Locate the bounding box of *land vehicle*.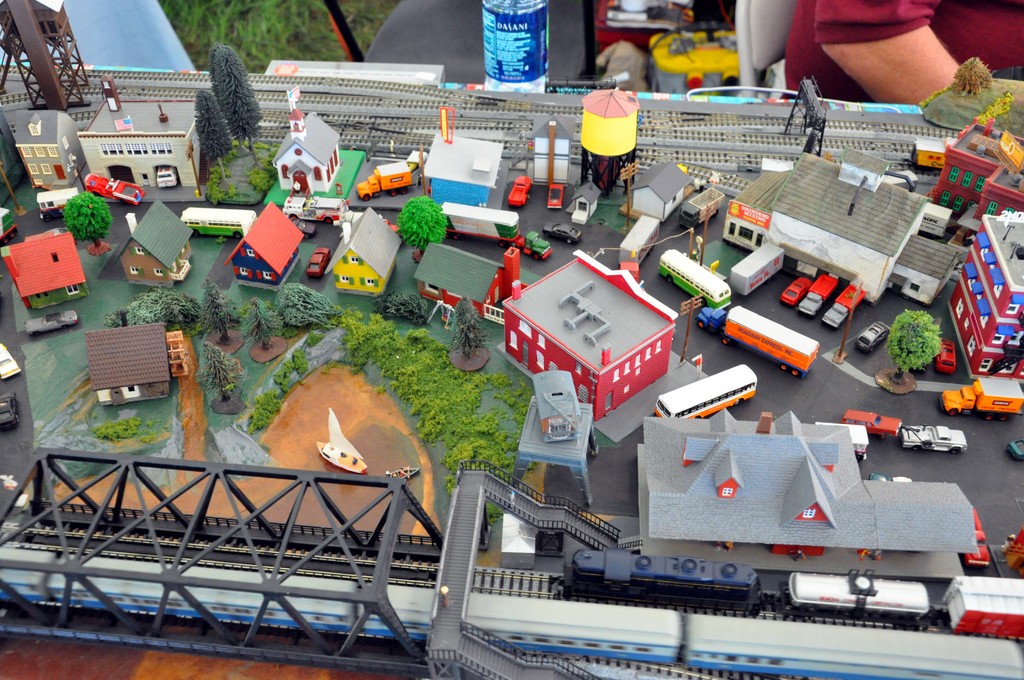
Bounding box: <box>0,207,19,245</box>.
